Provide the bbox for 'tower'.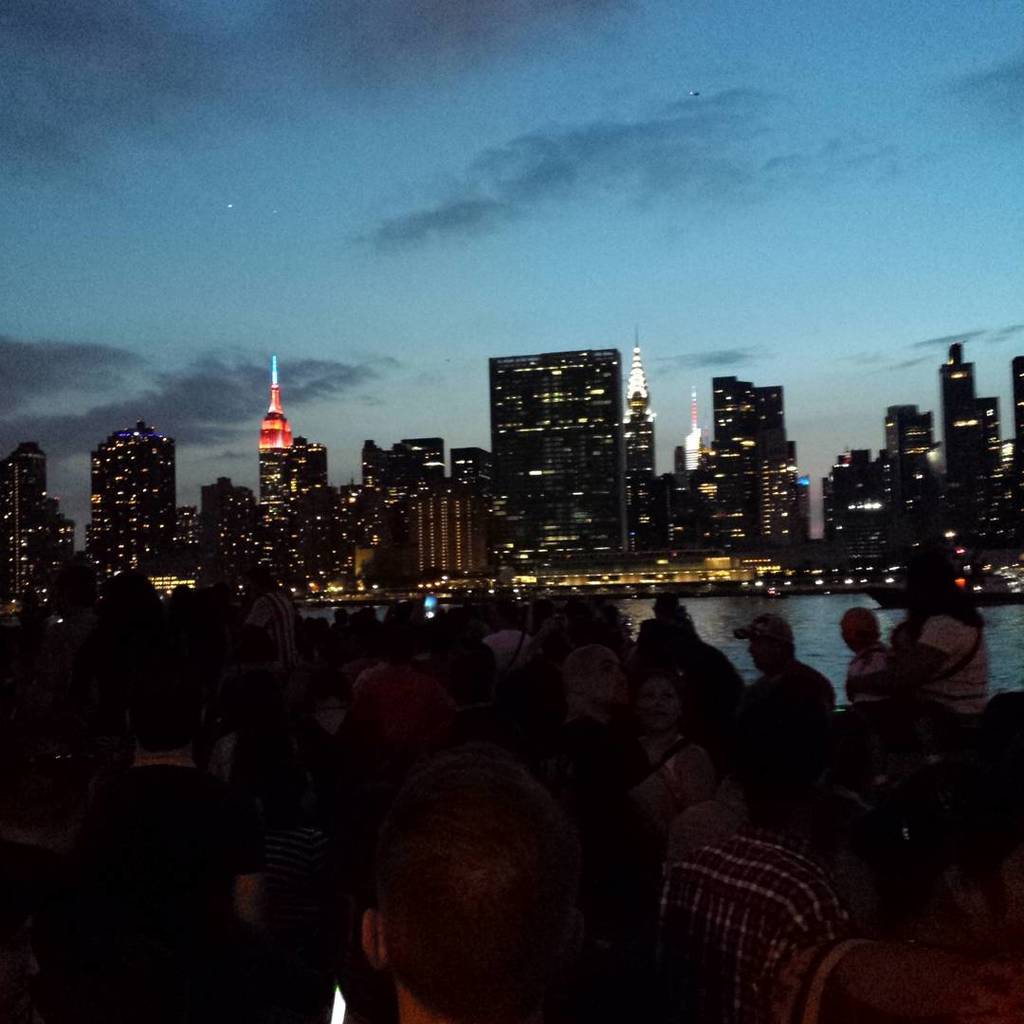
select_region(331, 479, 356, 588).
